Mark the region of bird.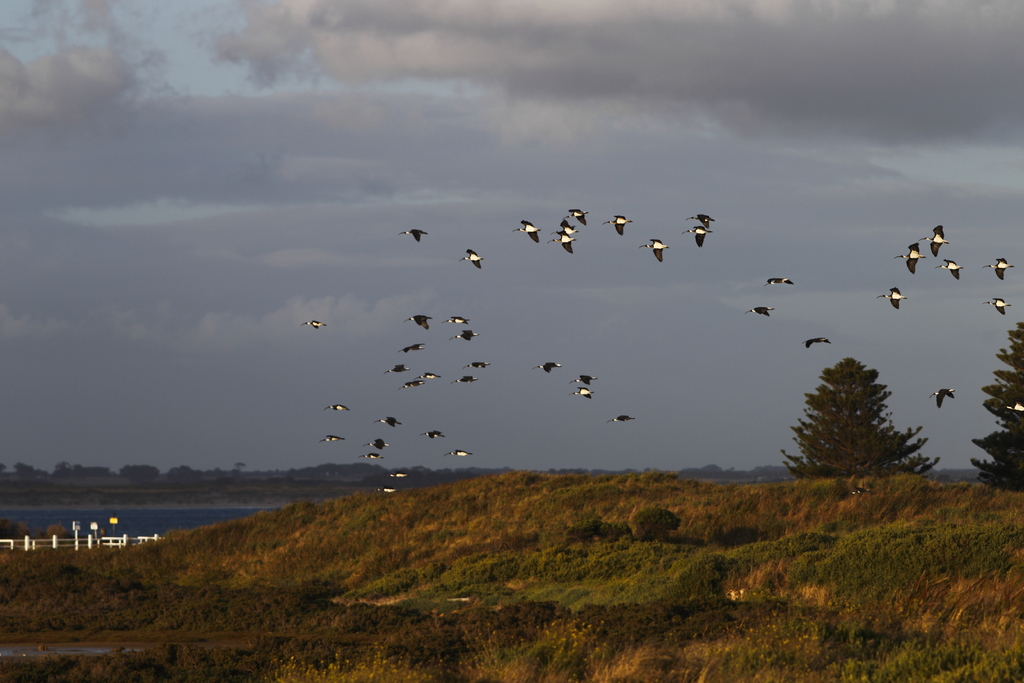
Region: bbox=(572, 372, 596, 388).
